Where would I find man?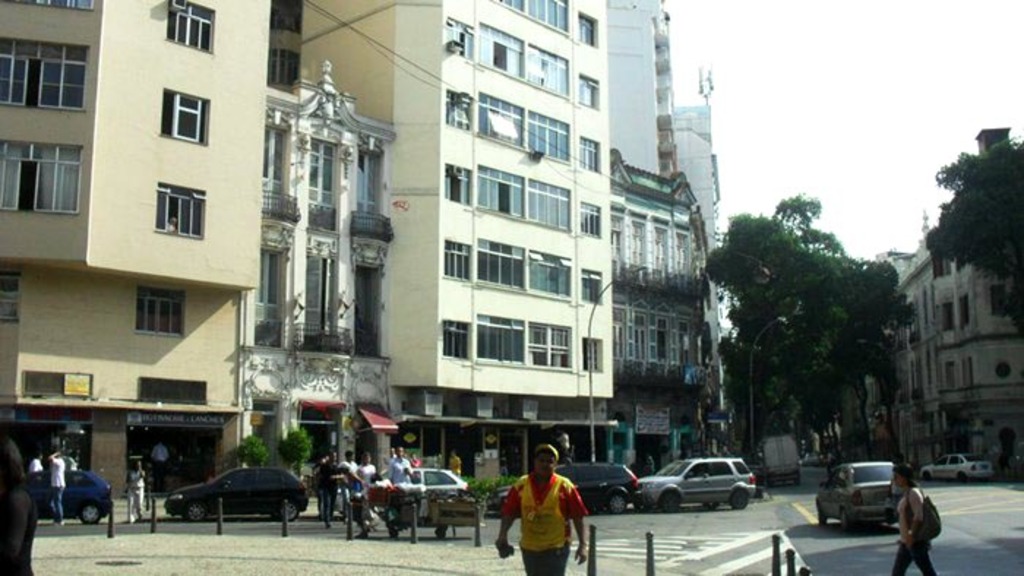
At bbox=[50, 447, 67, 528].
